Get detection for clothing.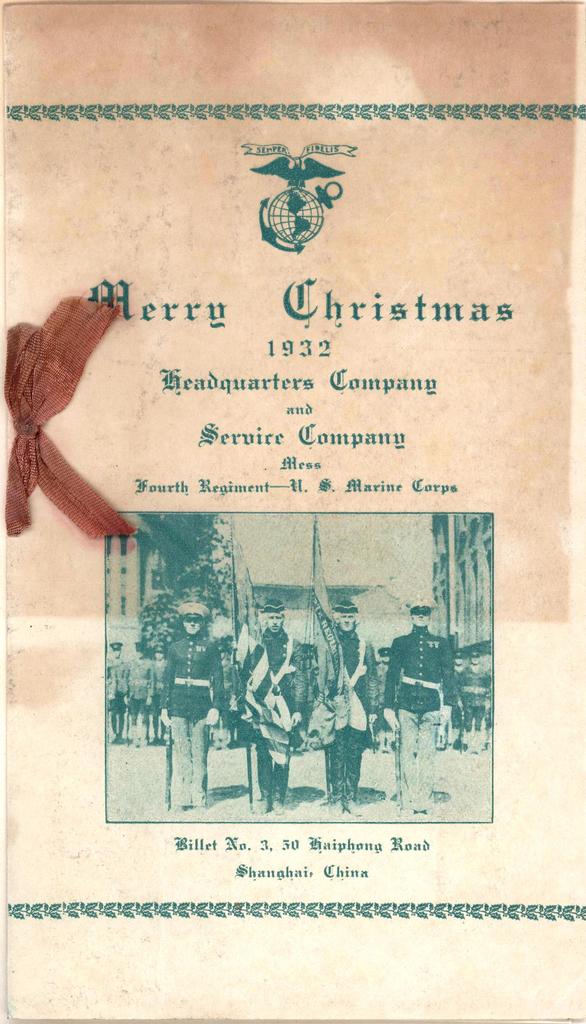
Detection: (213, 647, 307, 797).
